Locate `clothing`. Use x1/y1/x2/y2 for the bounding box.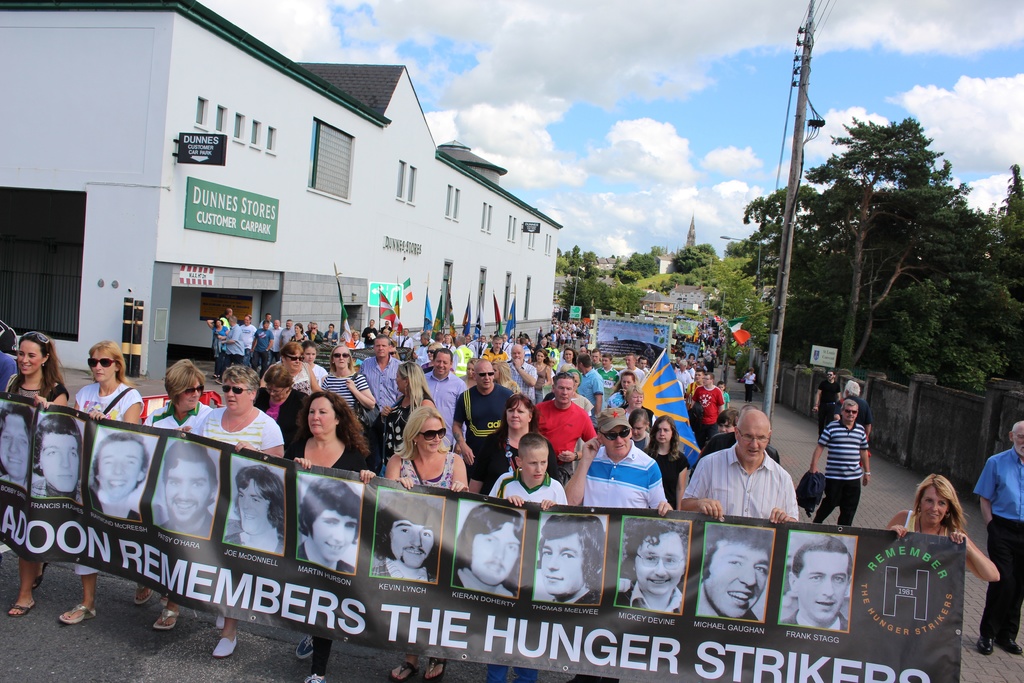
301/368/331/386.
